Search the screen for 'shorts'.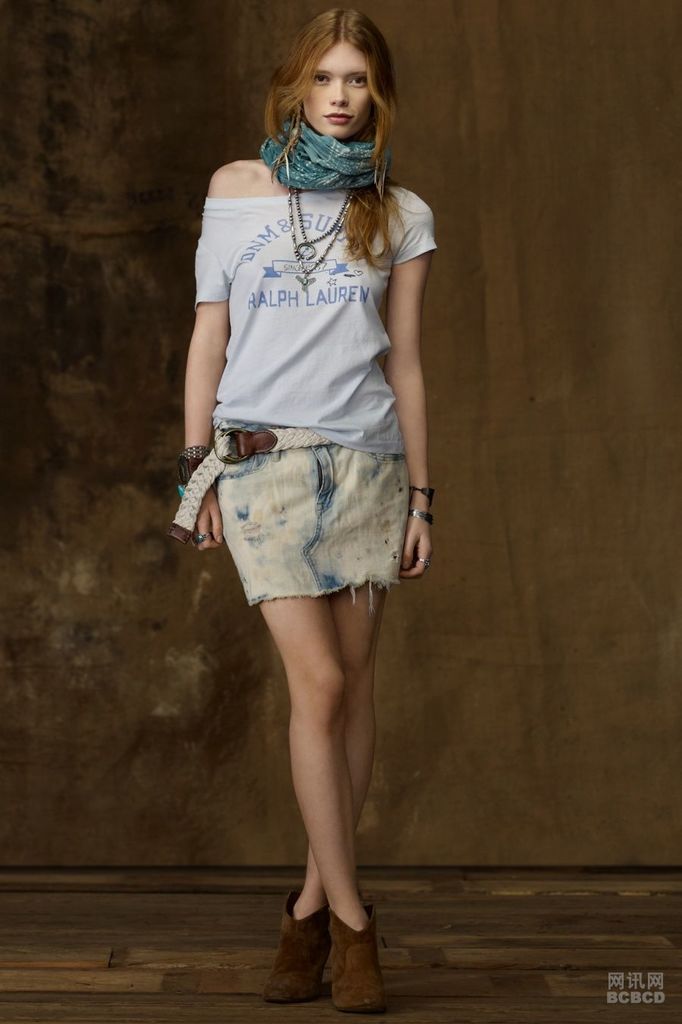
Found at l=185, t=380, r=441, b=628.
